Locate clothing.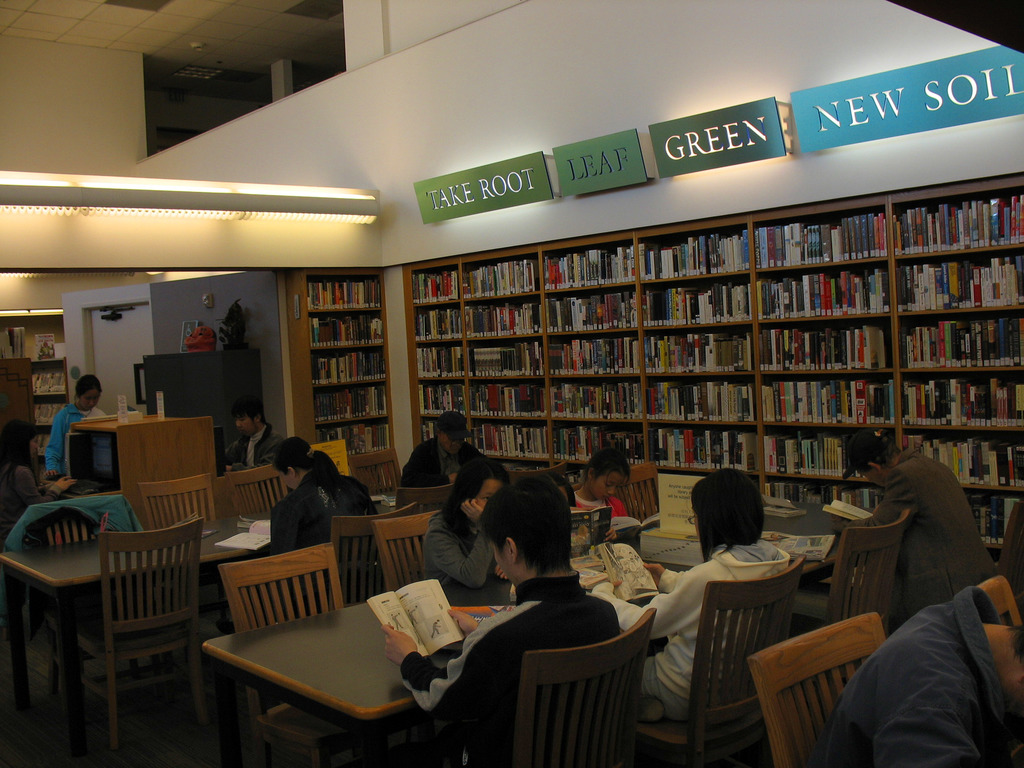
Bounding box: 392:438:488:487.
